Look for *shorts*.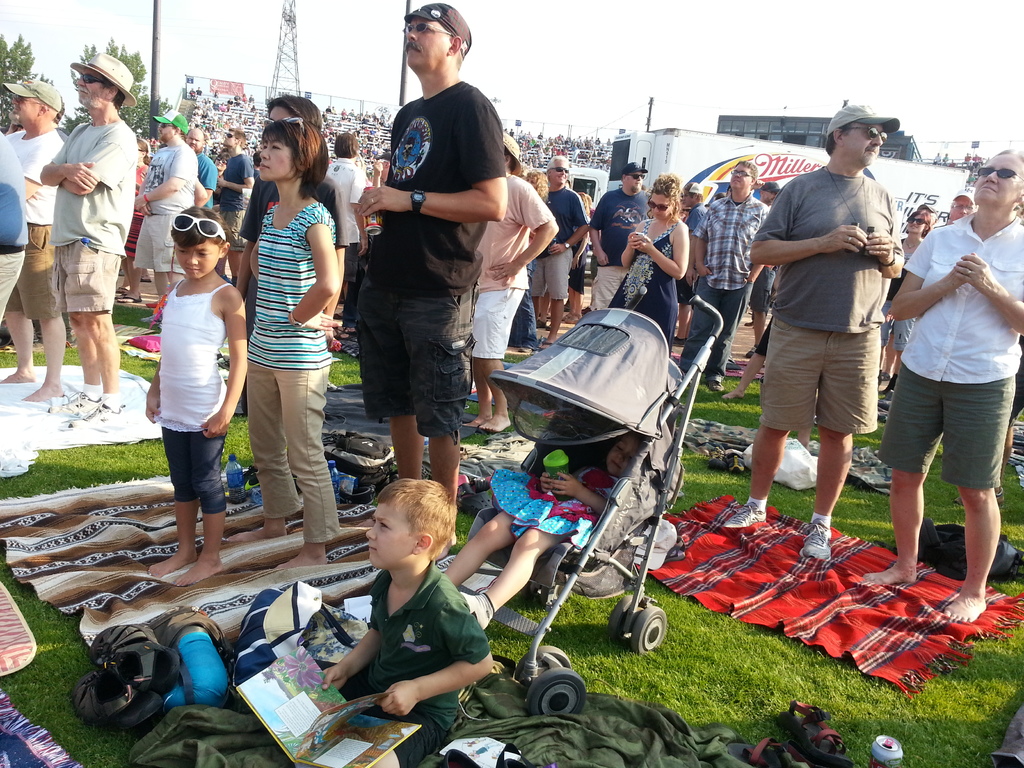
Found: select_region(530, 248, 571, 299).
